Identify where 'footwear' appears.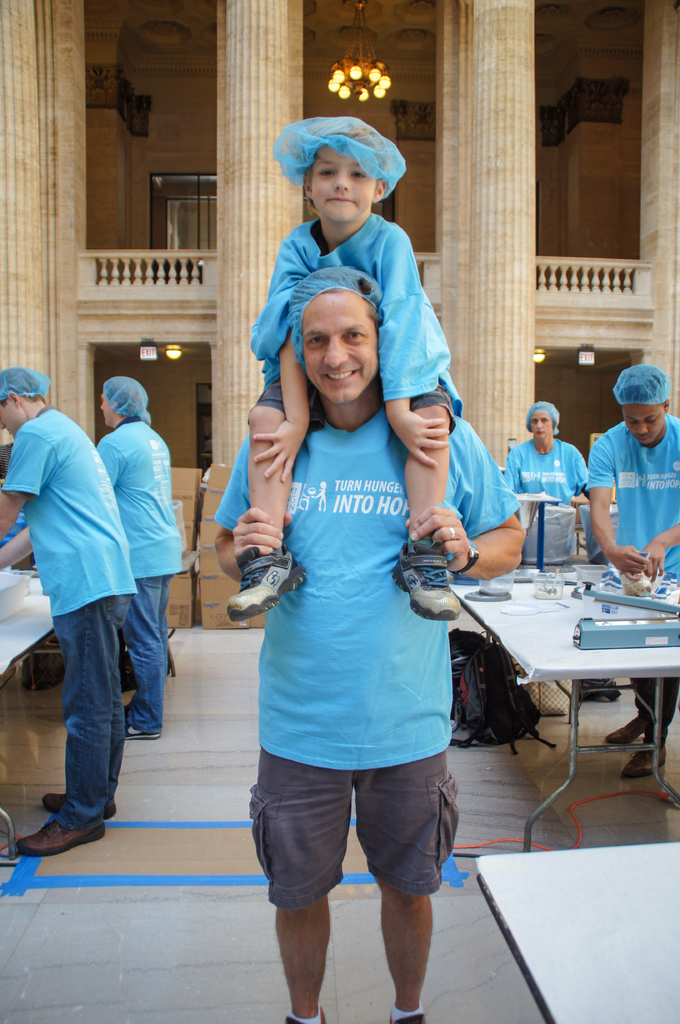
Appears at x1=597, y1=710, x2=656, y2=746.
